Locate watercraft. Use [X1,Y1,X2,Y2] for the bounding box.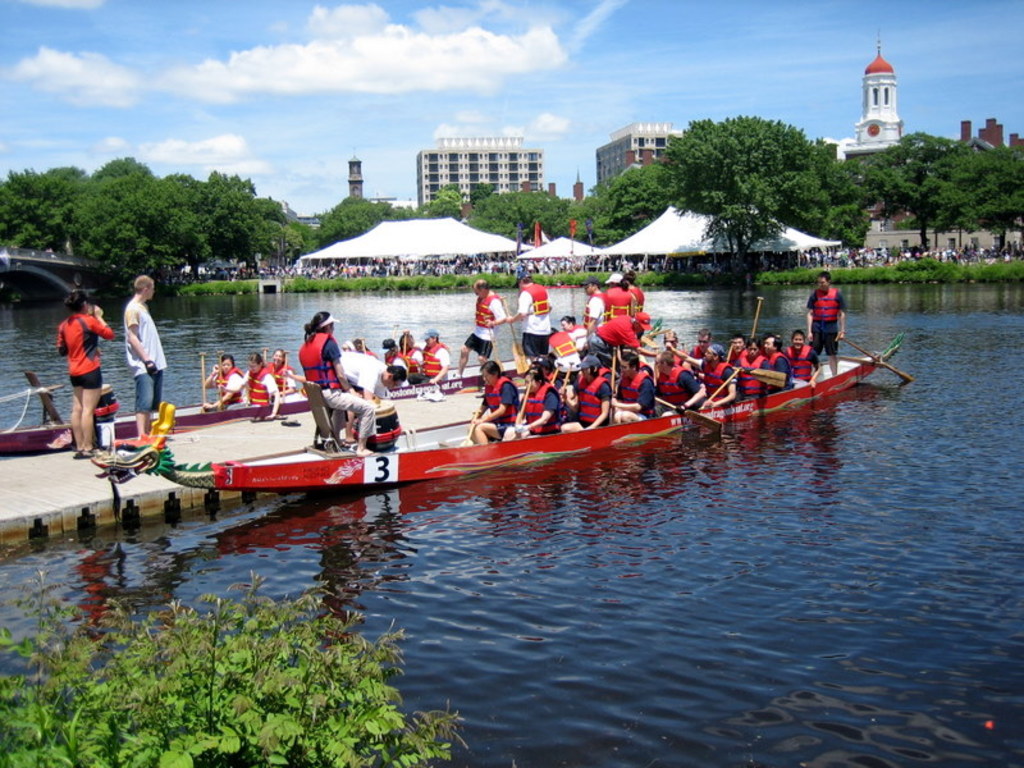
[95,330,904,489].
